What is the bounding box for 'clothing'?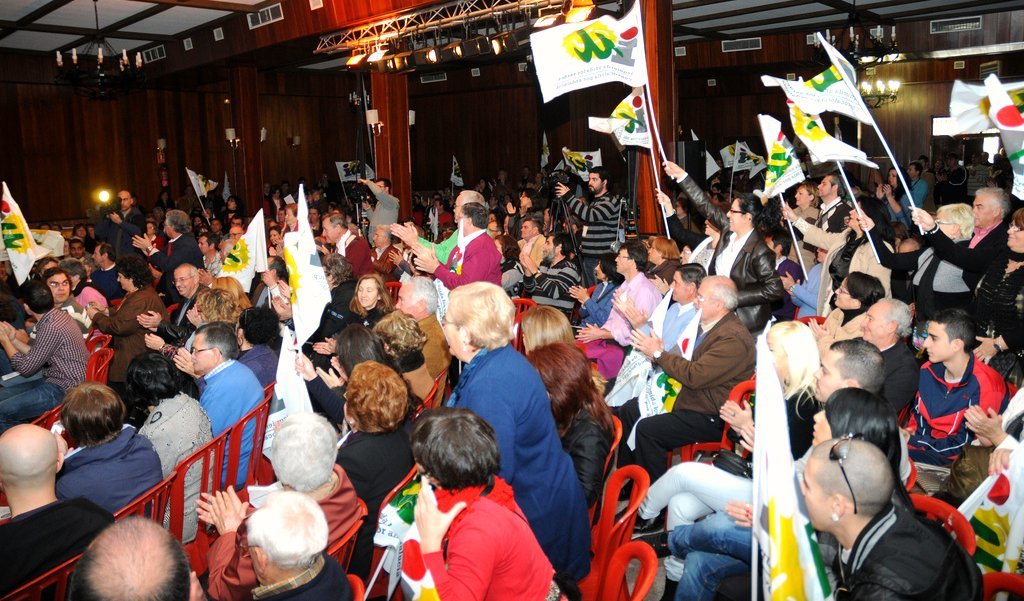
567 179 622 265.
